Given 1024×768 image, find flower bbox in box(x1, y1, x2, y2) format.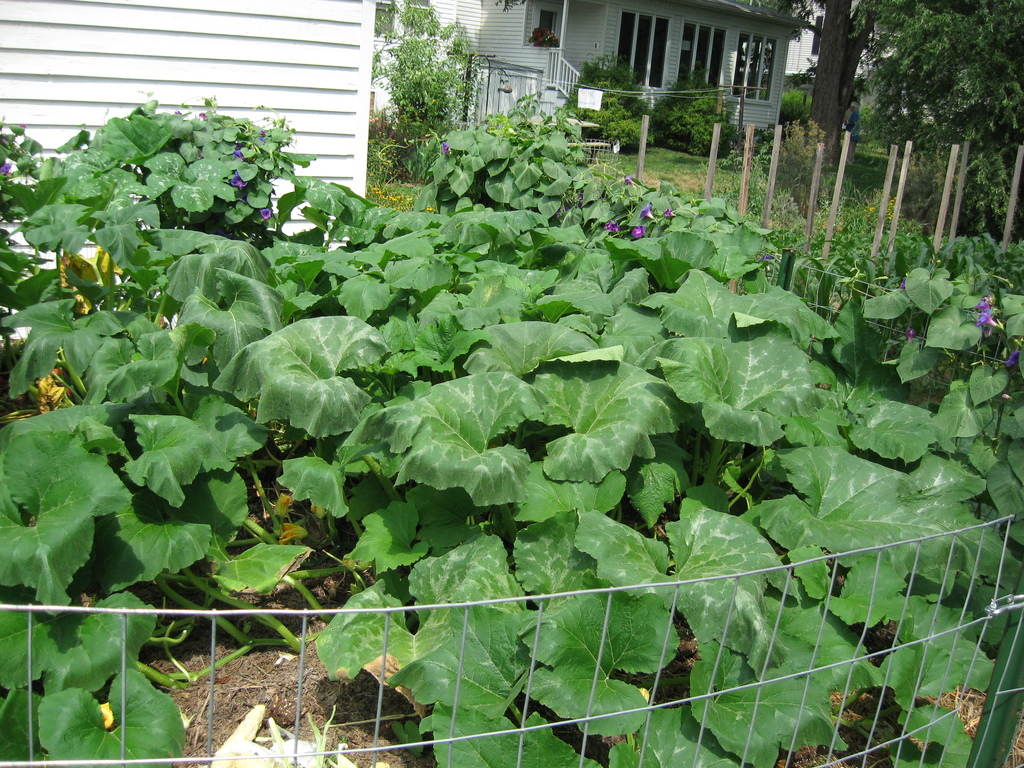
box(631, 225, 647, 239).
